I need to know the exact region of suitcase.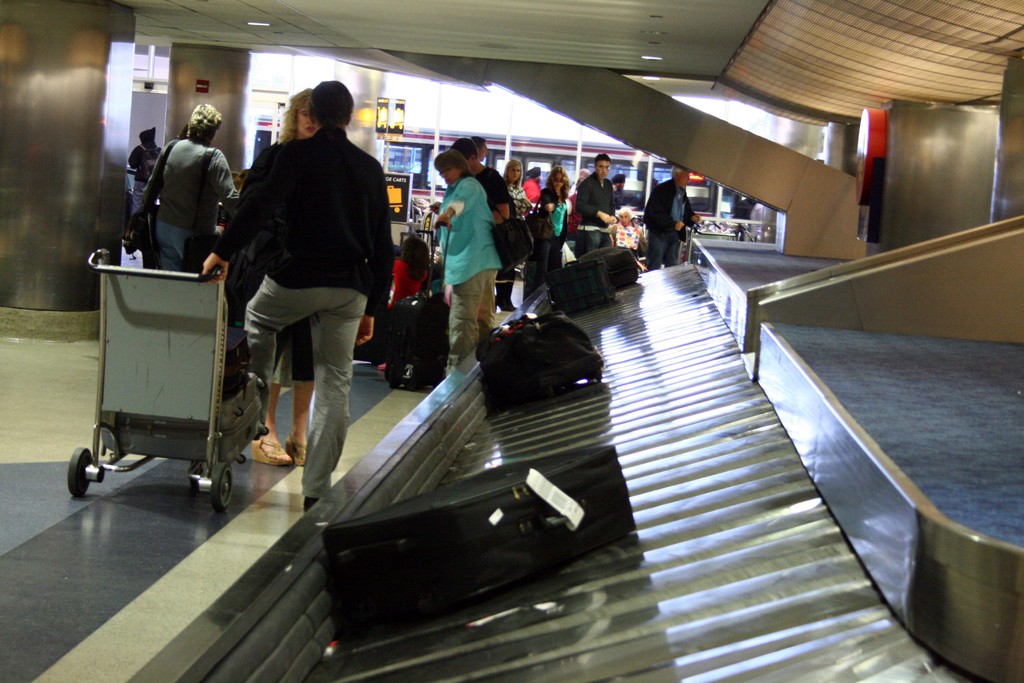
Region: box(104, 372, 271, 461).
